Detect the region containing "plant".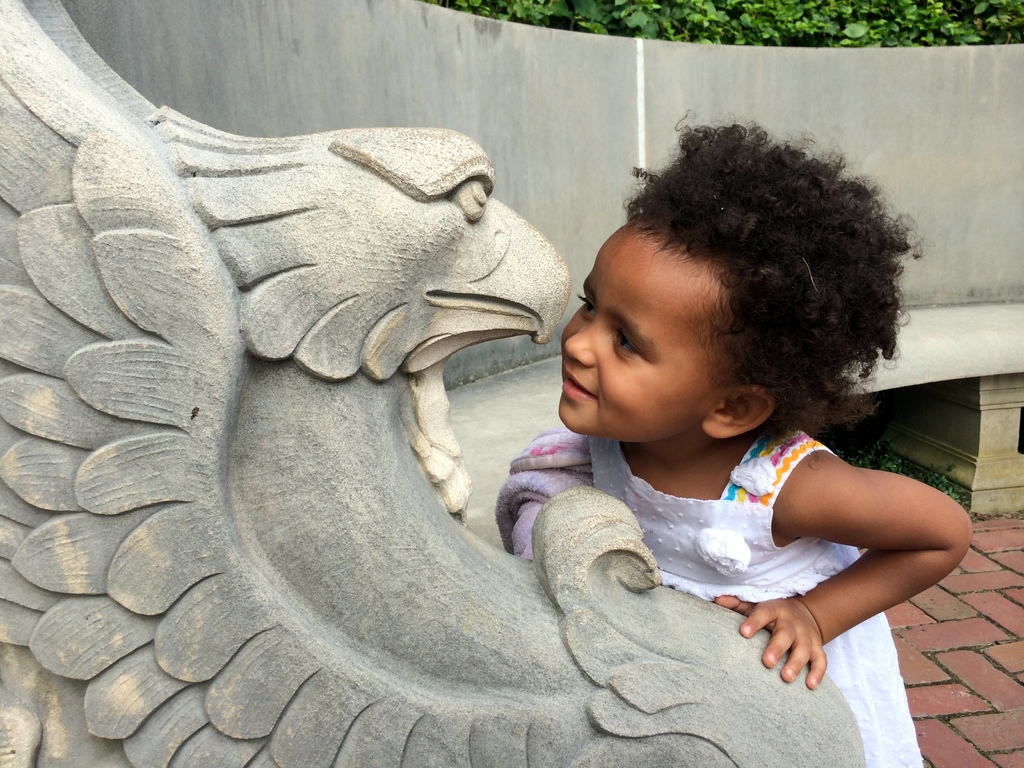
<box>812,436,980,512</box>.
